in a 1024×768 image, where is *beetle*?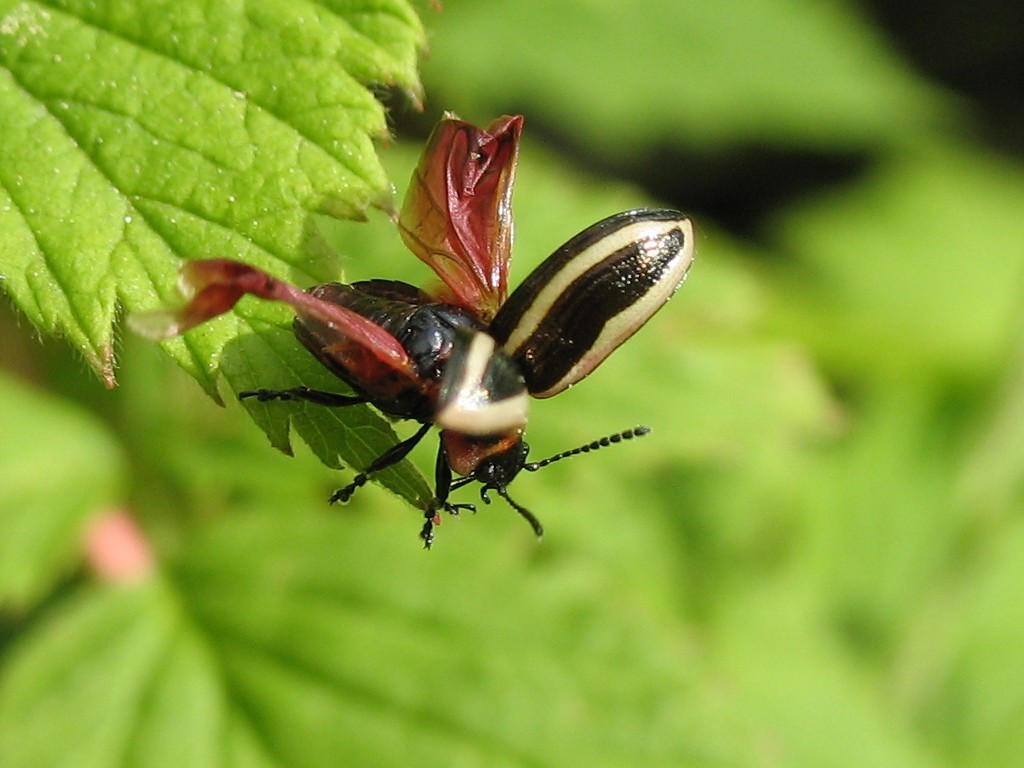
x1=163, y1=148, x2=685, y2=540.
